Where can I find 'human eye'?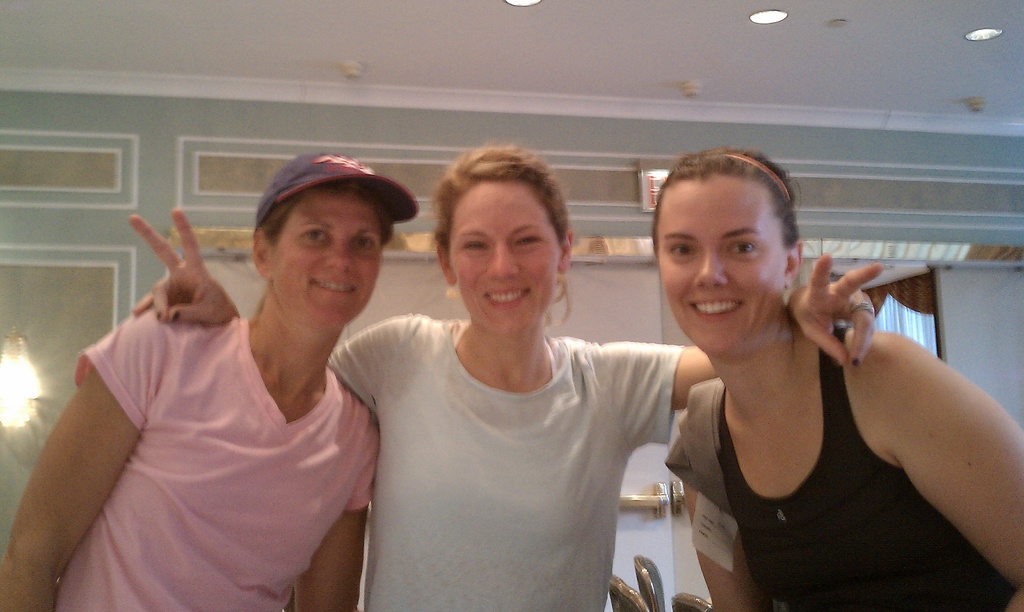
You can find it at [671,240,695,262].
